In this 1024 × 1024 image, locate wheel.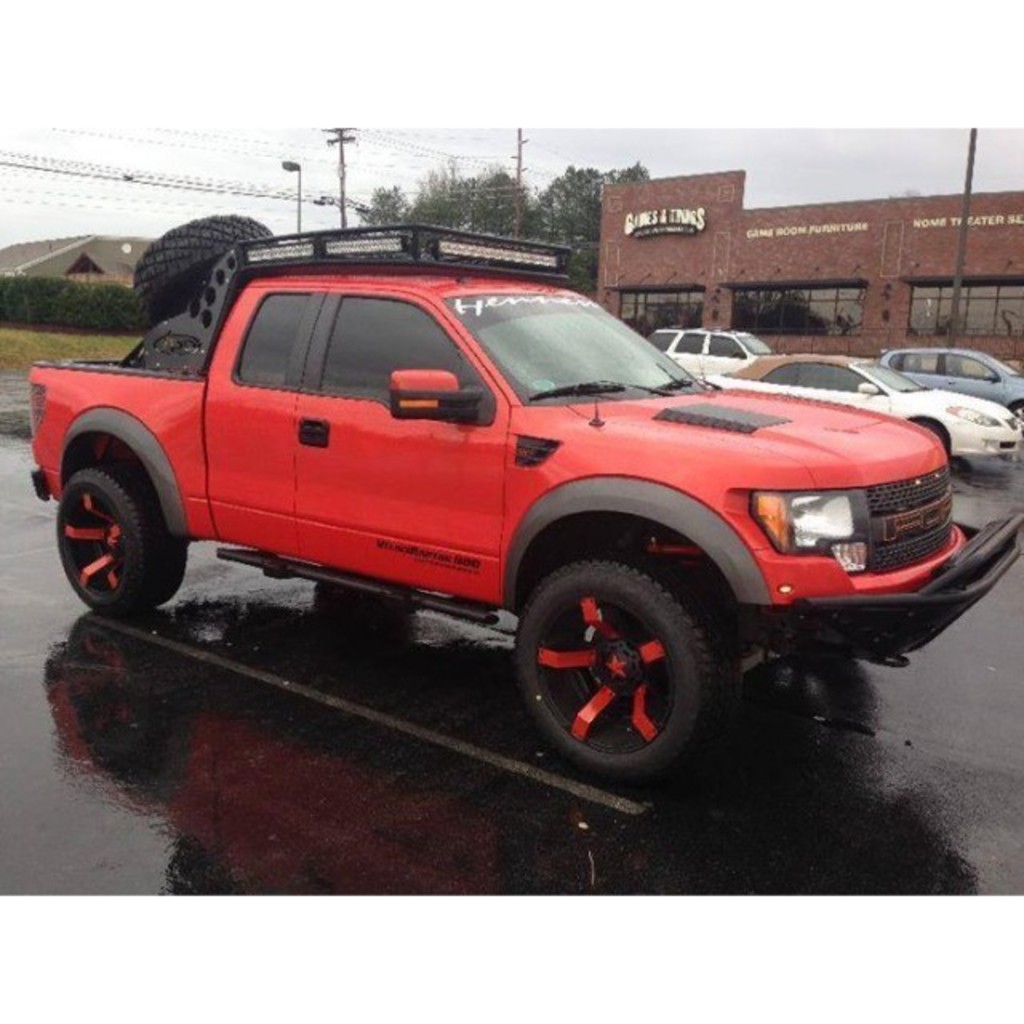
Bounding box: box=[514, 555, 752, 787].
